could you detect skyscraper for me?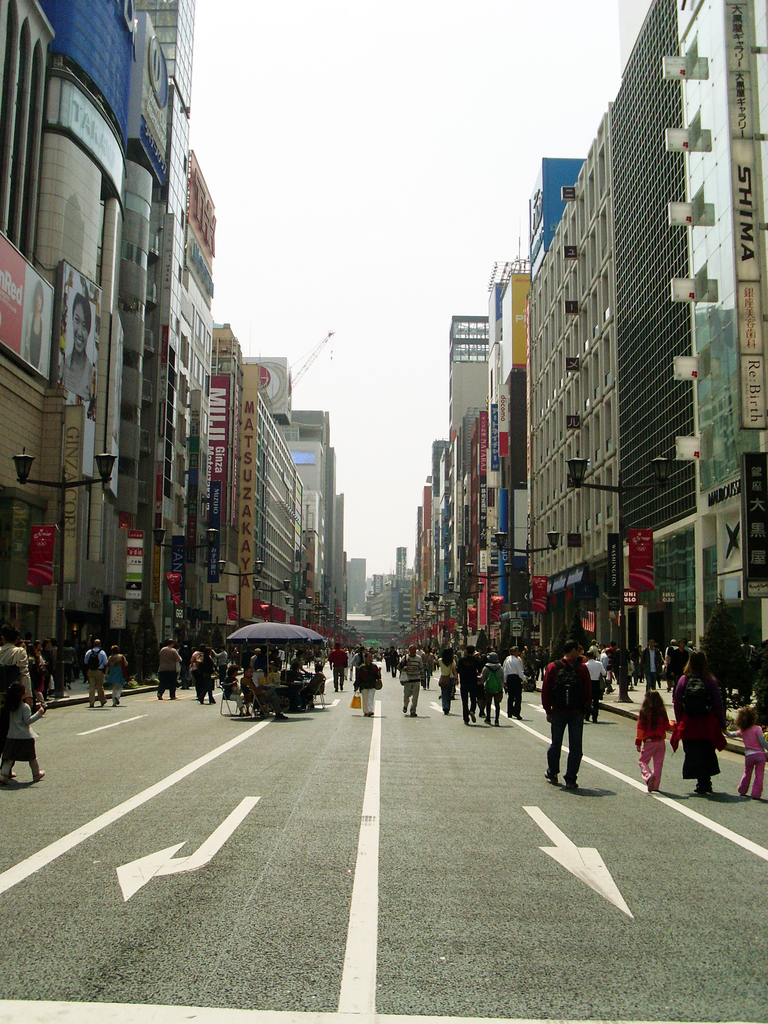
Detection result: [276,397,335,642].
